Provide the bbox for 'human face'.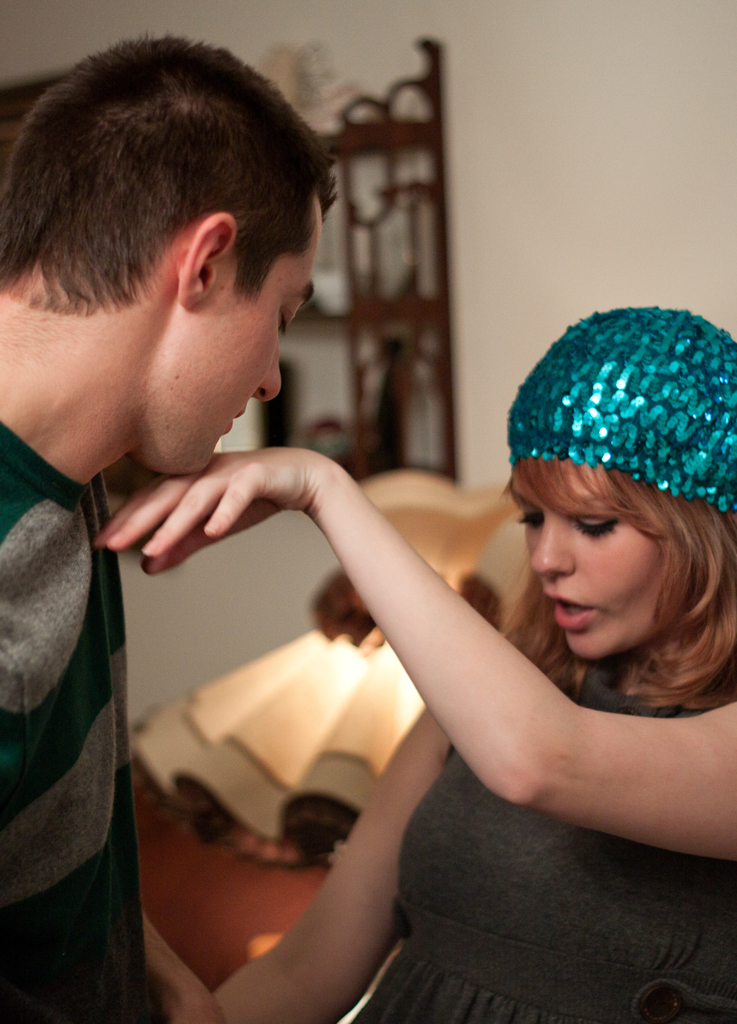
BBox(506, 463, 688, 655).
